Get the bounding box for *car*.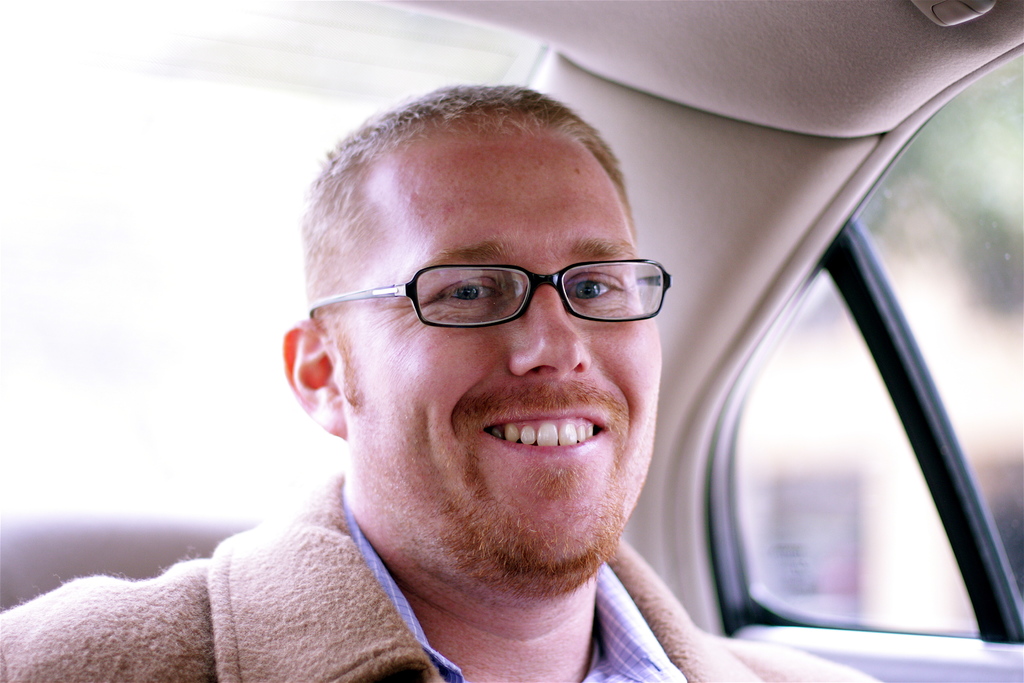
0 0 1023 682.
